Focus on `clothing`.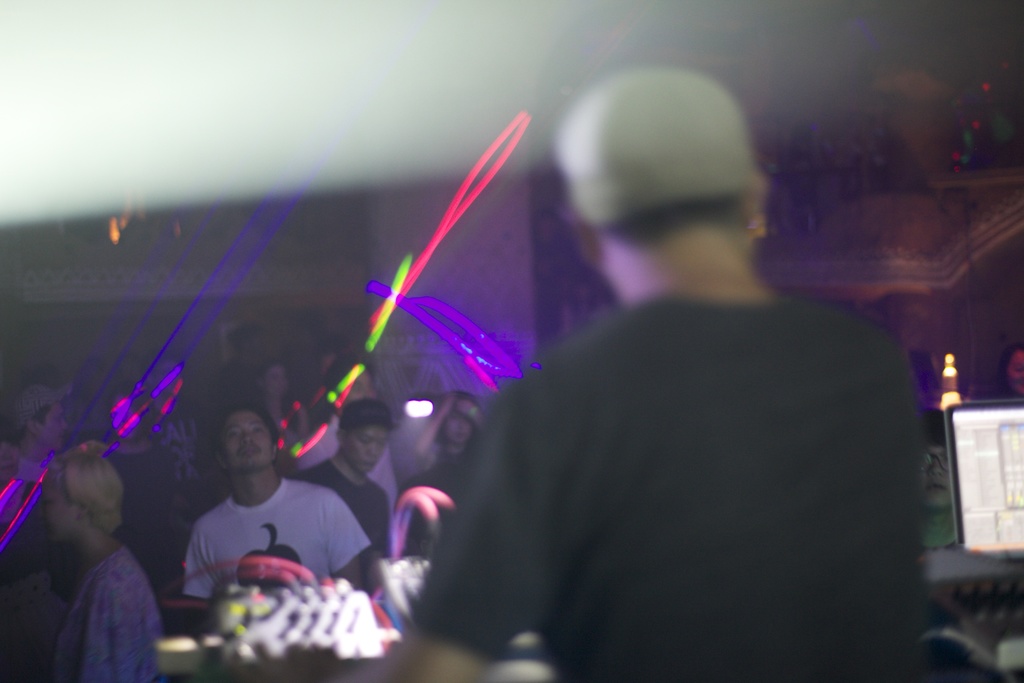
Focused at 183:465:368:614.
